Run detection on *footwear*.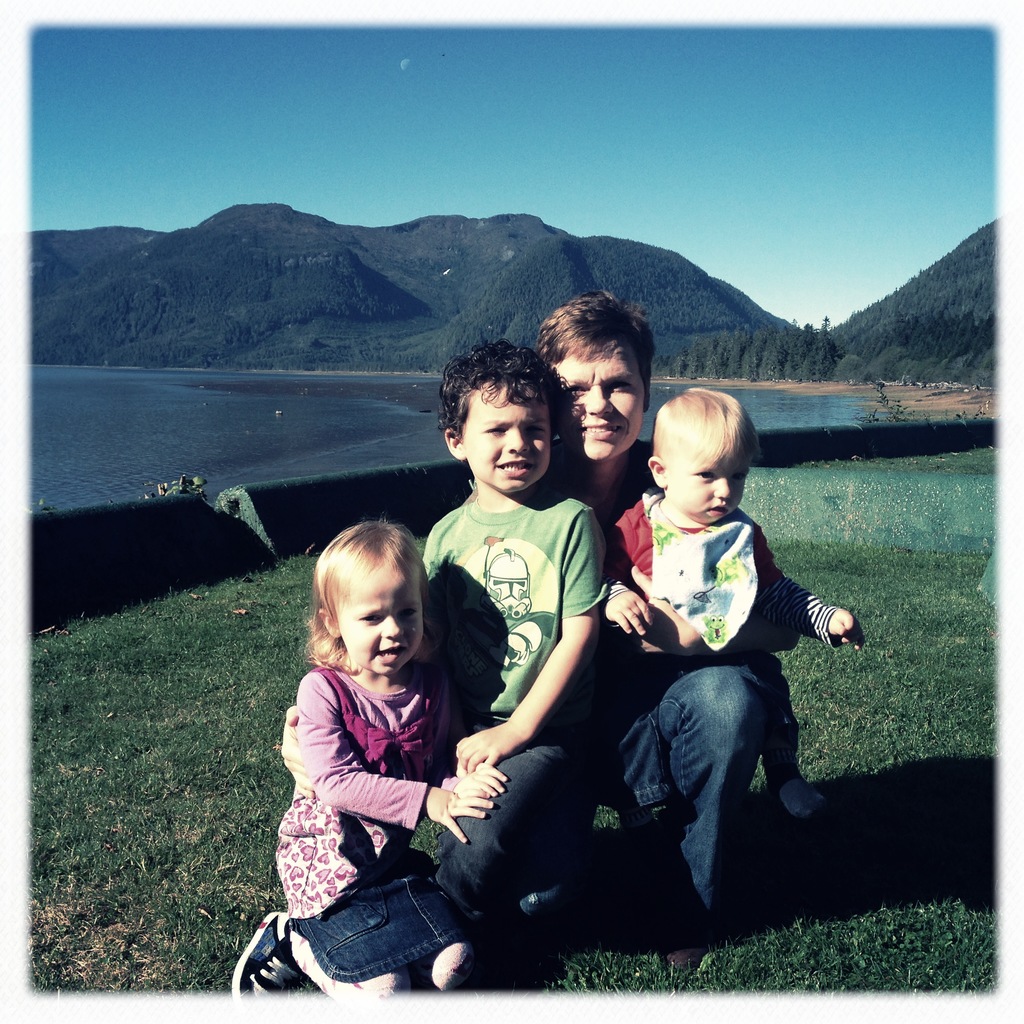
Result: detection(224, 916, 315, 992).
